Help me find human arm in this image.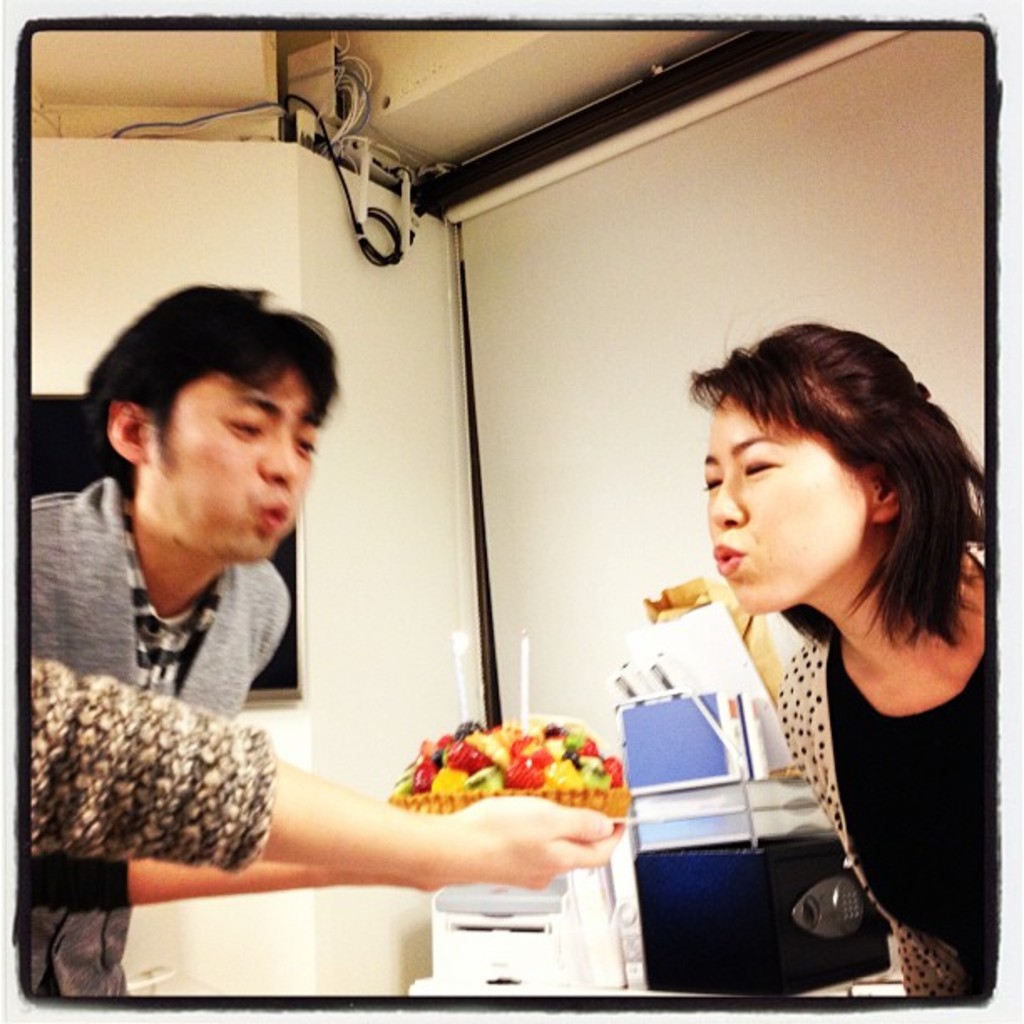
Found it: 27/843/365/907.
